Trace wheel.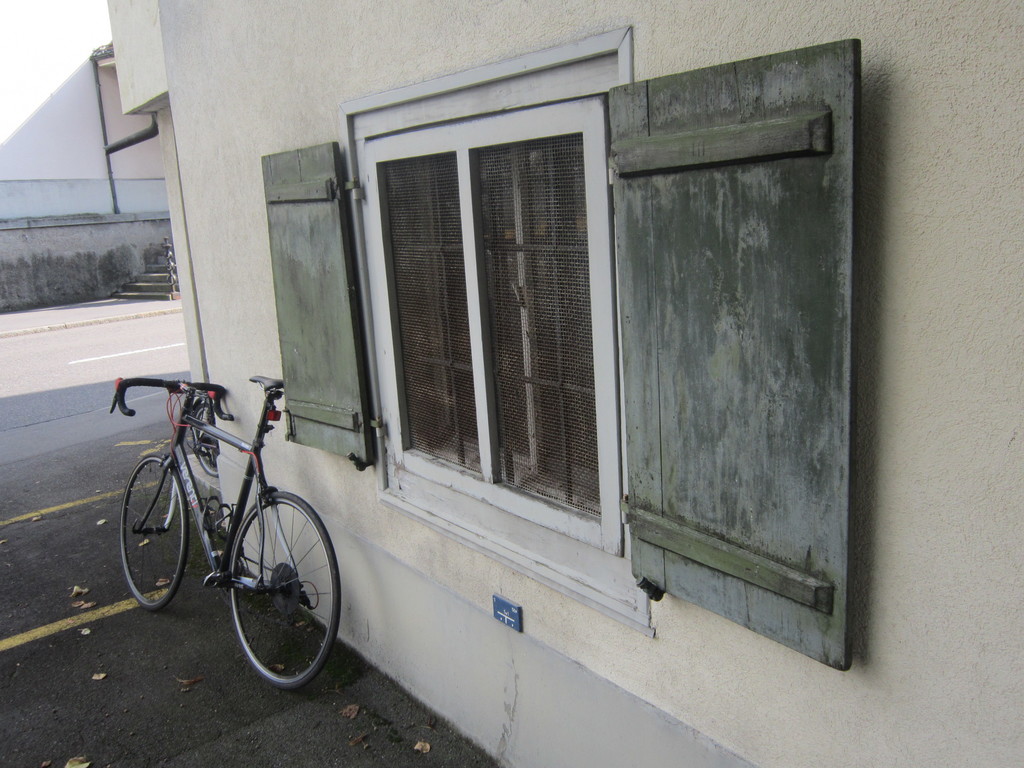
Traced to box=[204, 490, 320, 699].
